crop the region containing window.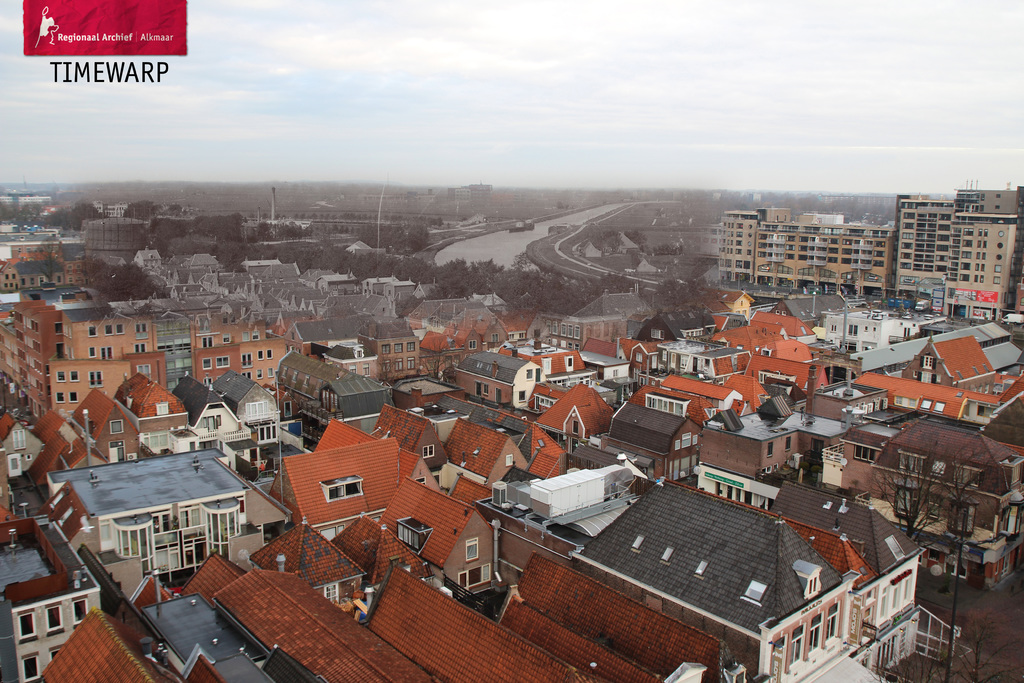
Crop region: (x1=880, y1=585, x2=890, y2=620).
